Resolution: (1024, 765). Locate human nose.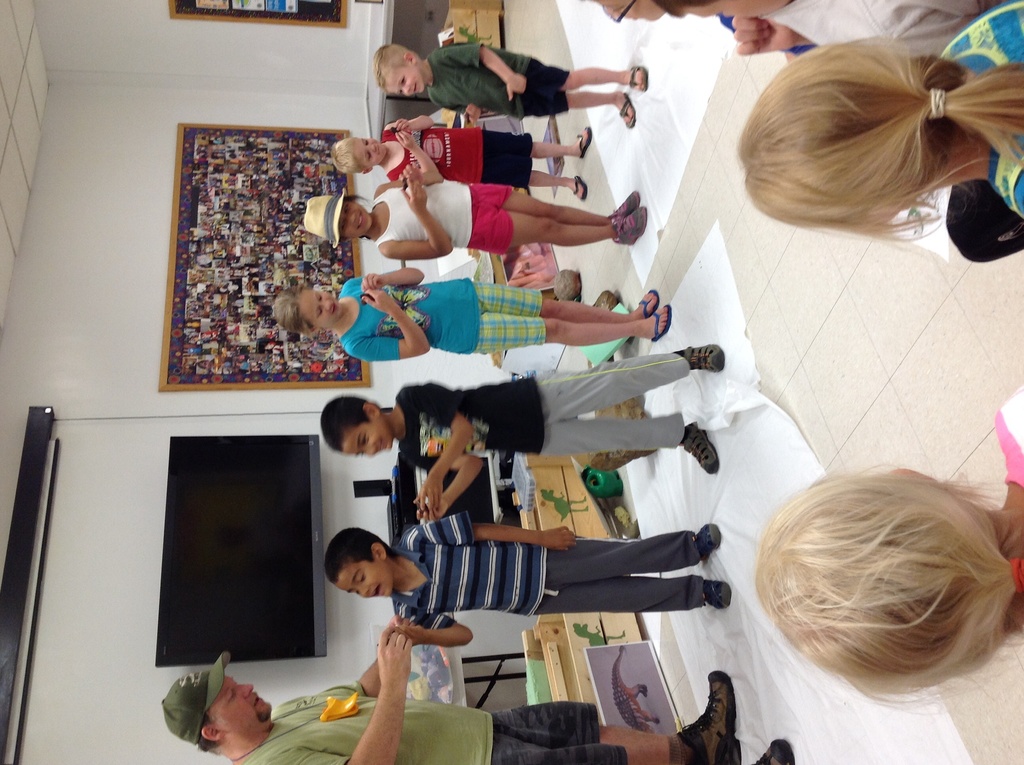
region(344, 211, 357, 225).
